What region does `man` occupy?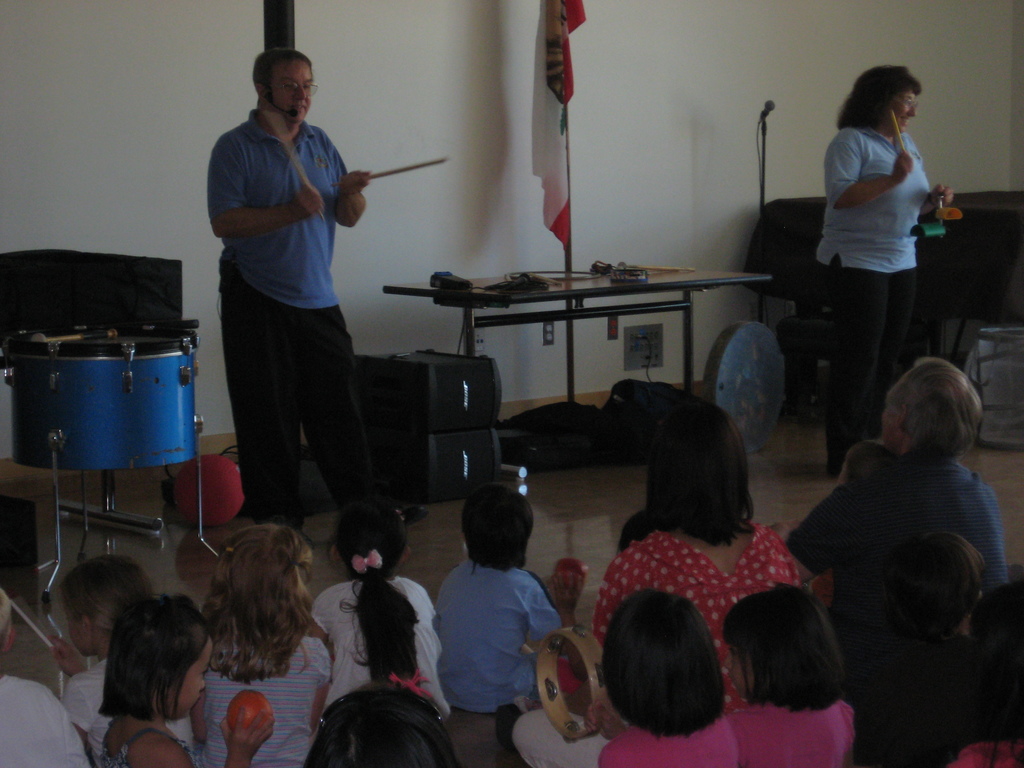
(left=778, top=355, right=1014, bottom=617).
